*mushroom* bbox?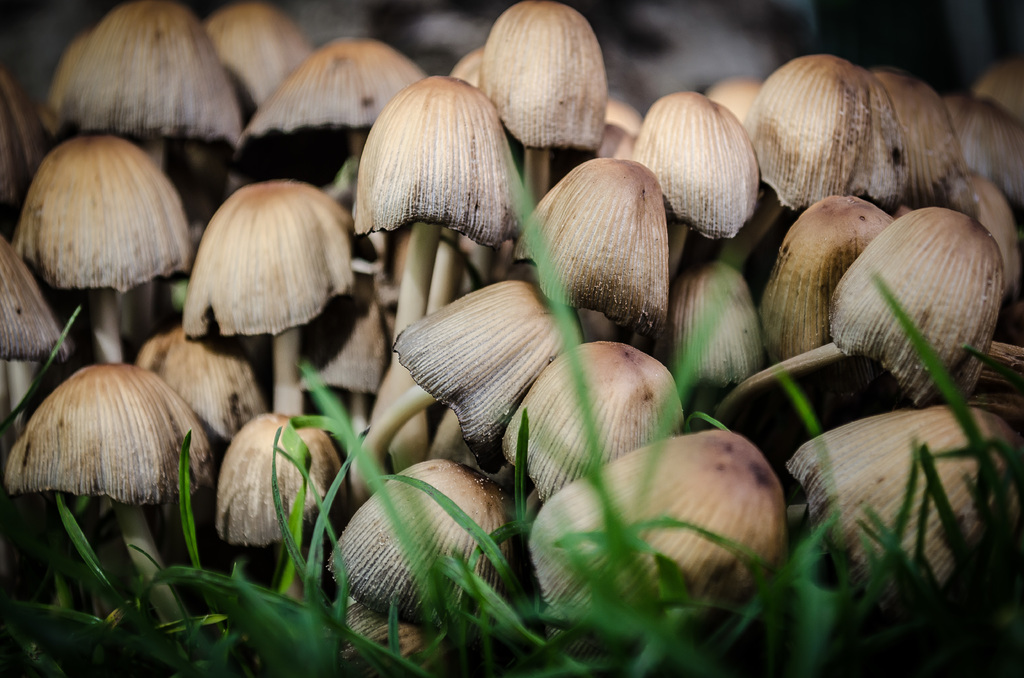
{"x1": 15, "y1": 139, "x2": 183, "y2": 350}
